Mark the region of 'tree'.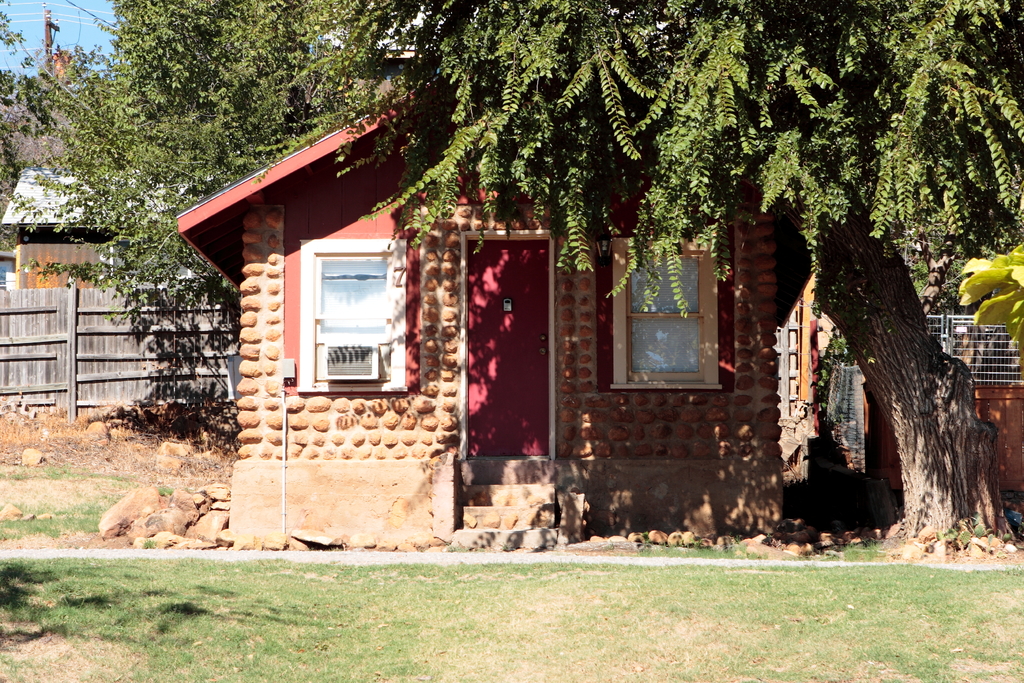
Region: (x1=17, y1=41, x2=271, y2=447).
